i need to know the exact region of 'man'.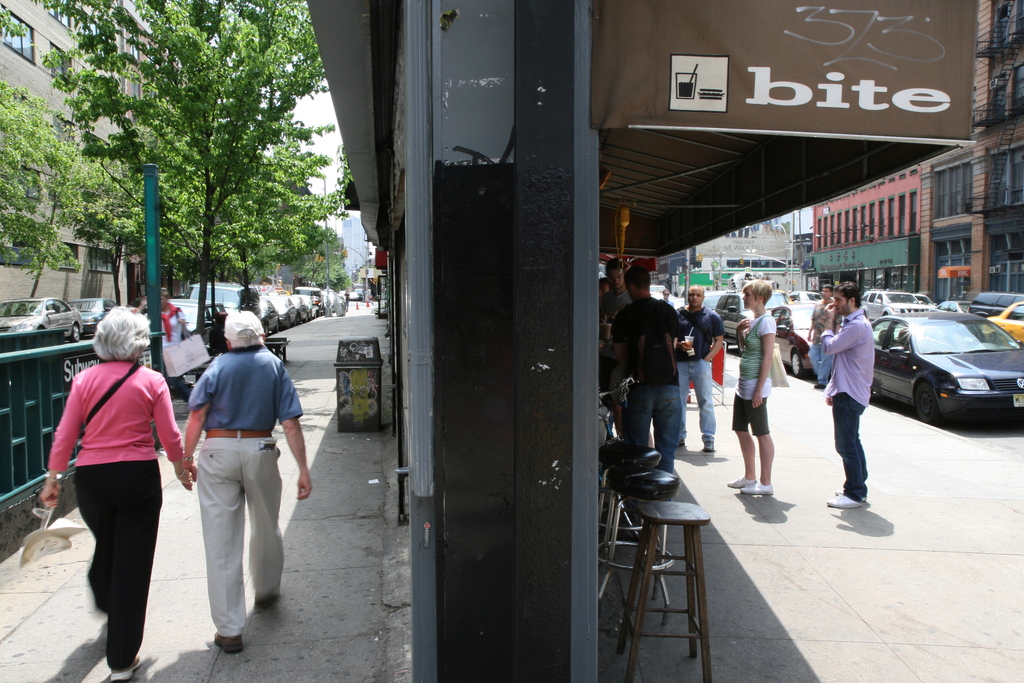
Region: BBox(805, 279, 844, 393).
